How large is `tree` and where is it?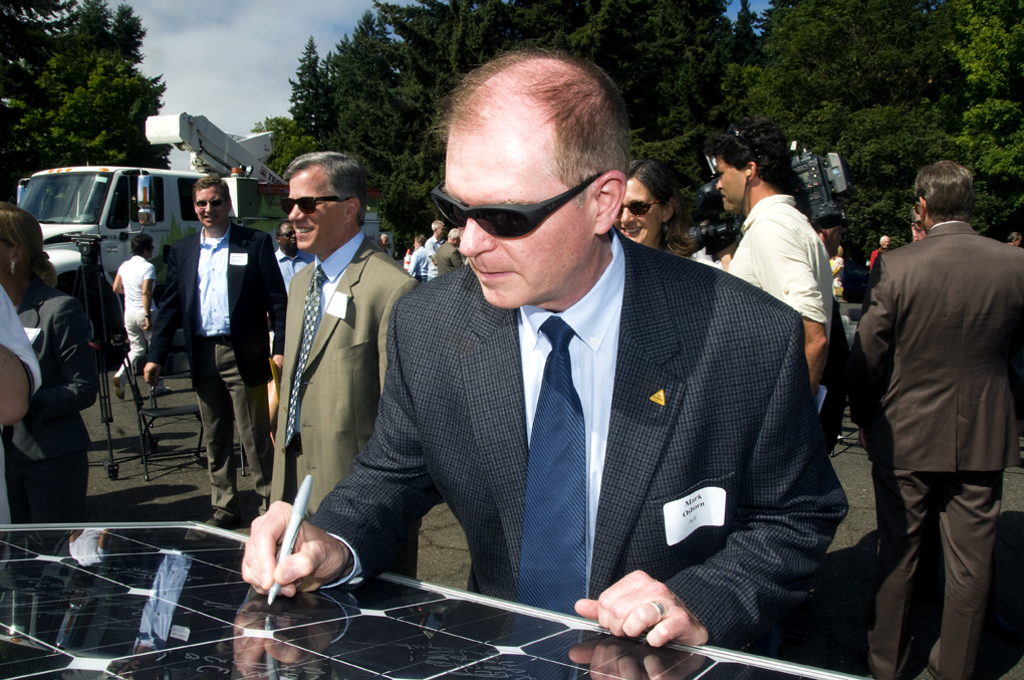
Bounding box: locate(0, 0, 171, 202).
